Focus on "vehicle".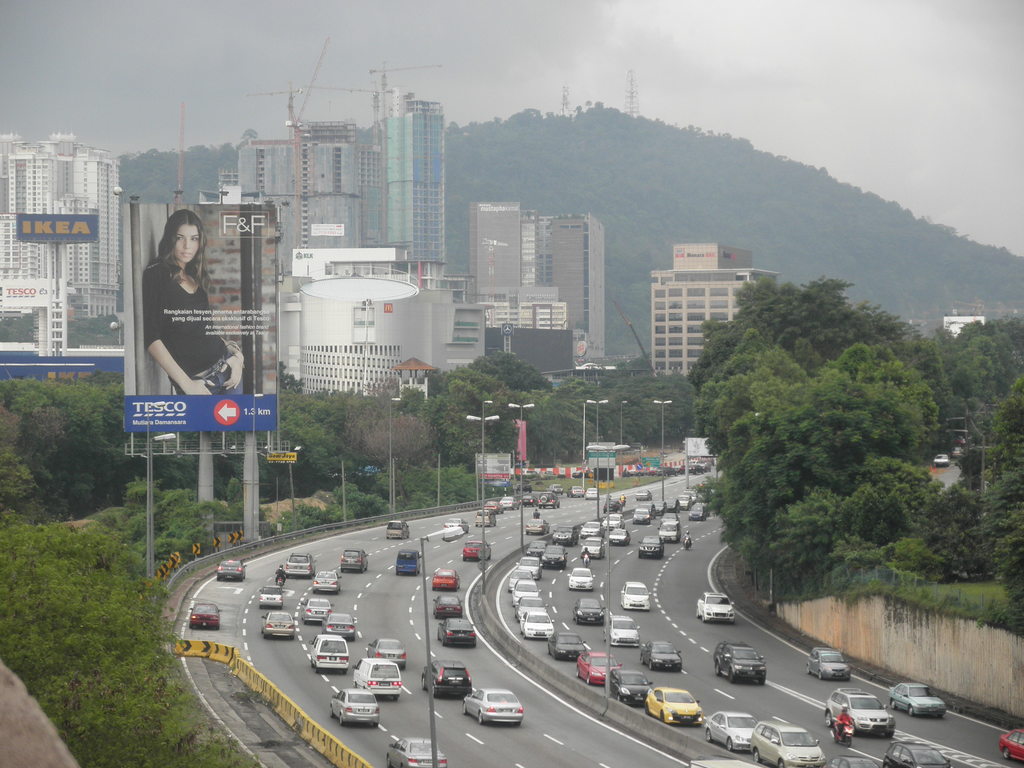
Focused at <region>276, 575, 284, 590</region>.
